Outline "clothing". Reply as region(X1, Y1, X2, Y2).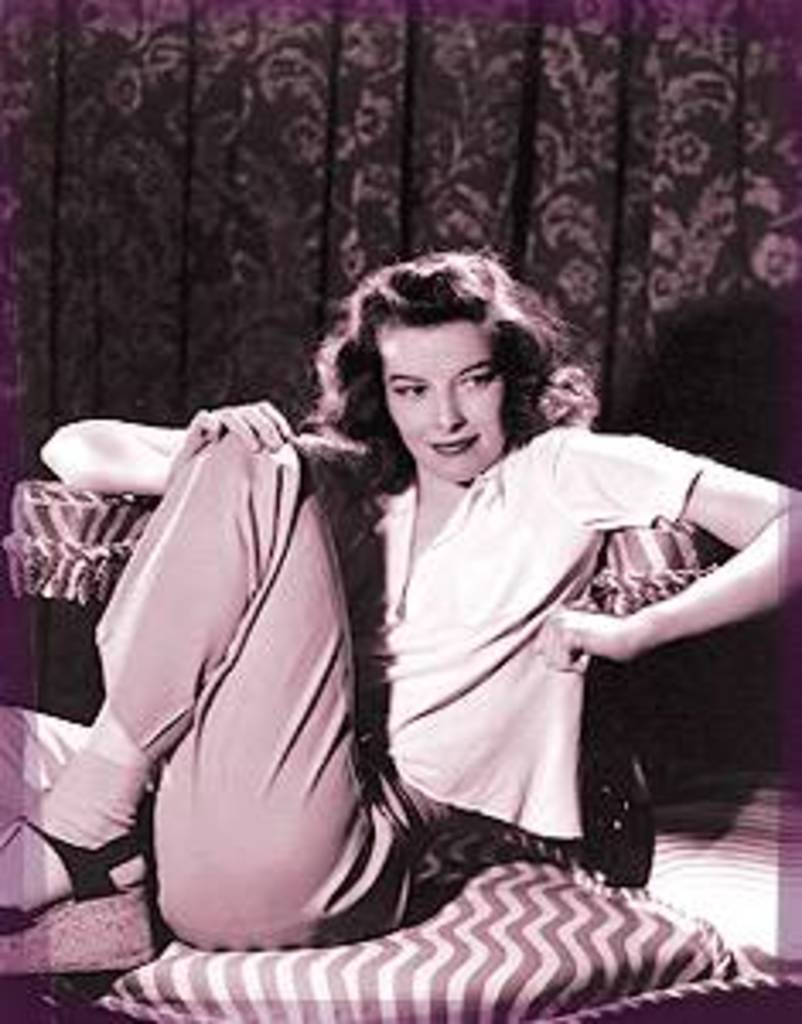
region(208, 355, 713, 918).
